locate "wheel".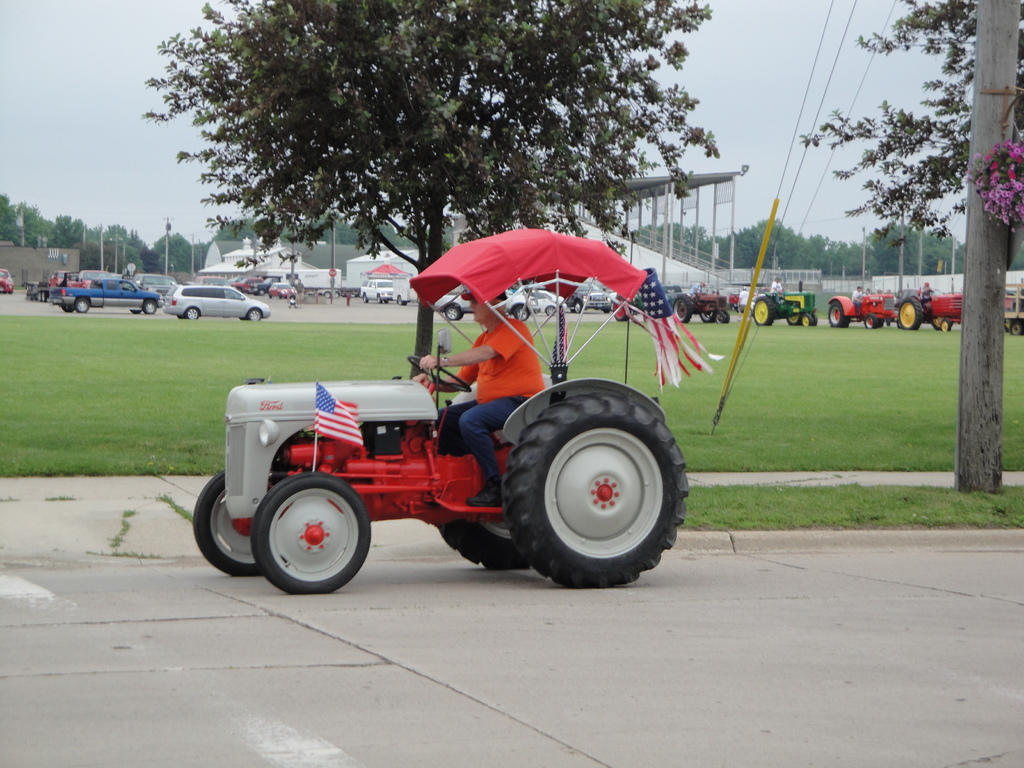
Bounding box: <region>42, 291, 46, 302</region>.
